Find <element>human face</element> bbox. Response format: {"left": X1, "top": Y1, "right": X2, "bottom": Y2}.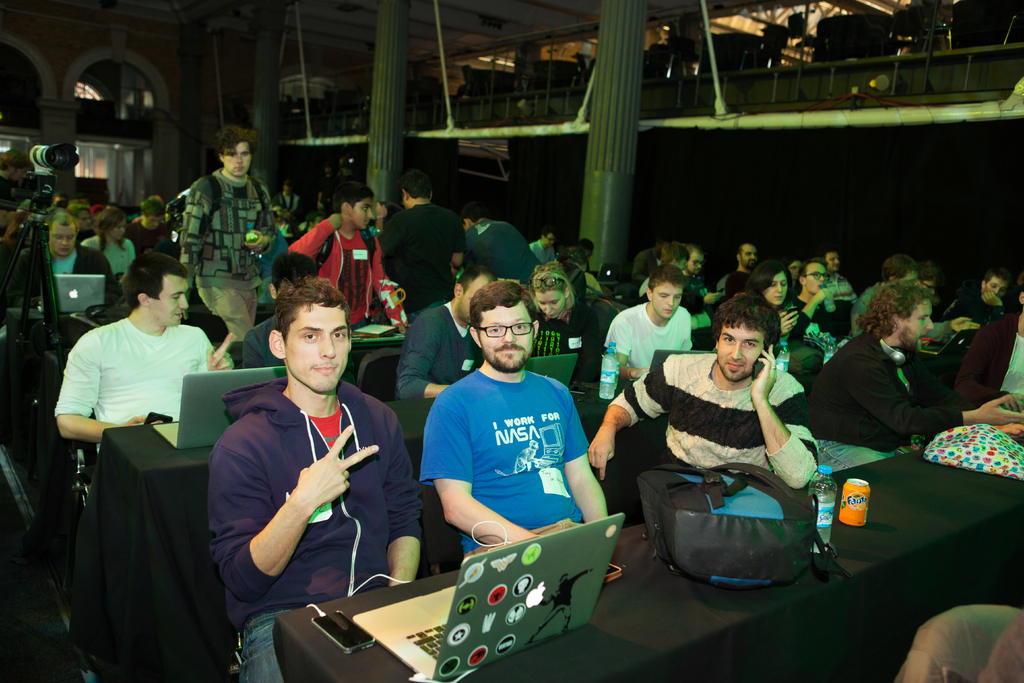
{"left": 284, "top": 302, "right": 350, "bottom": 391}.
